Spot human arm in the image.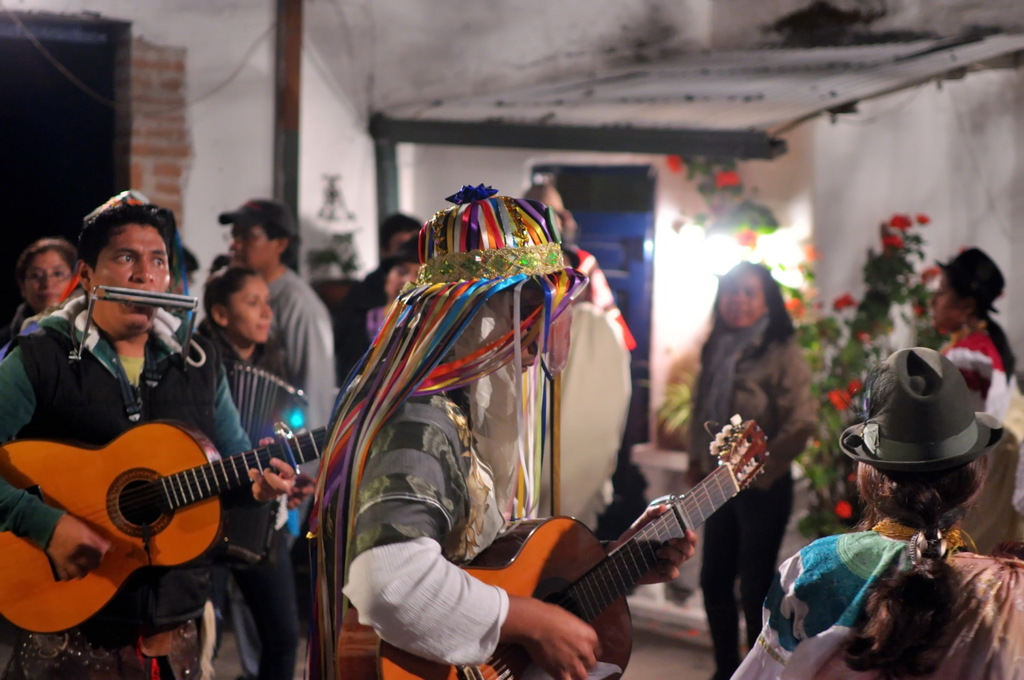
human arm found at (343, 402, 595, 678).
